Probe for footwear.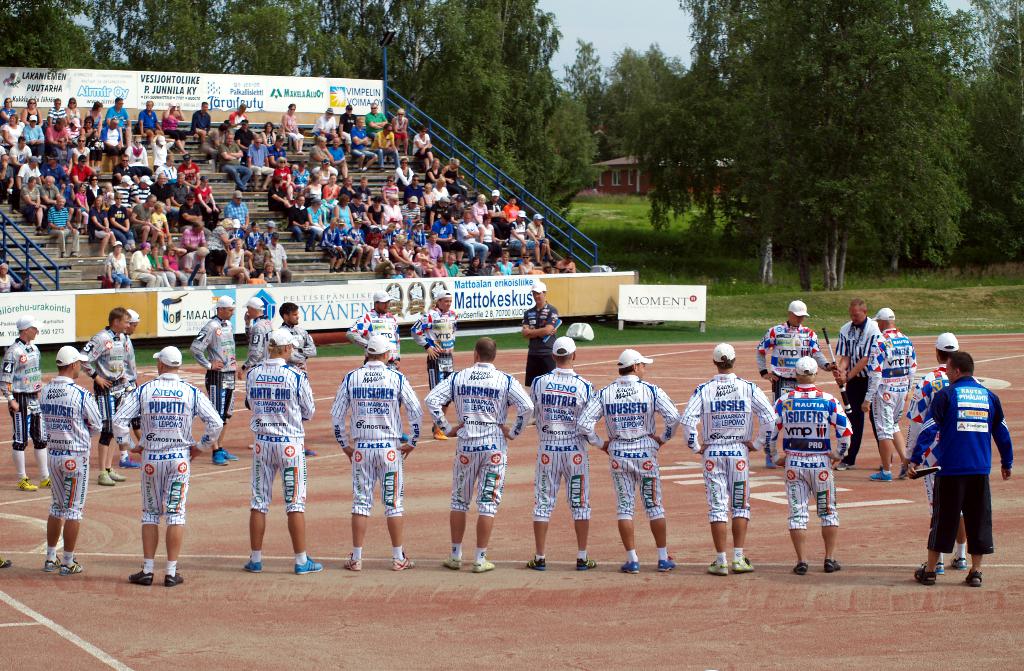
Probe result: x1=918, y1=560, x2=947, y2=577.
